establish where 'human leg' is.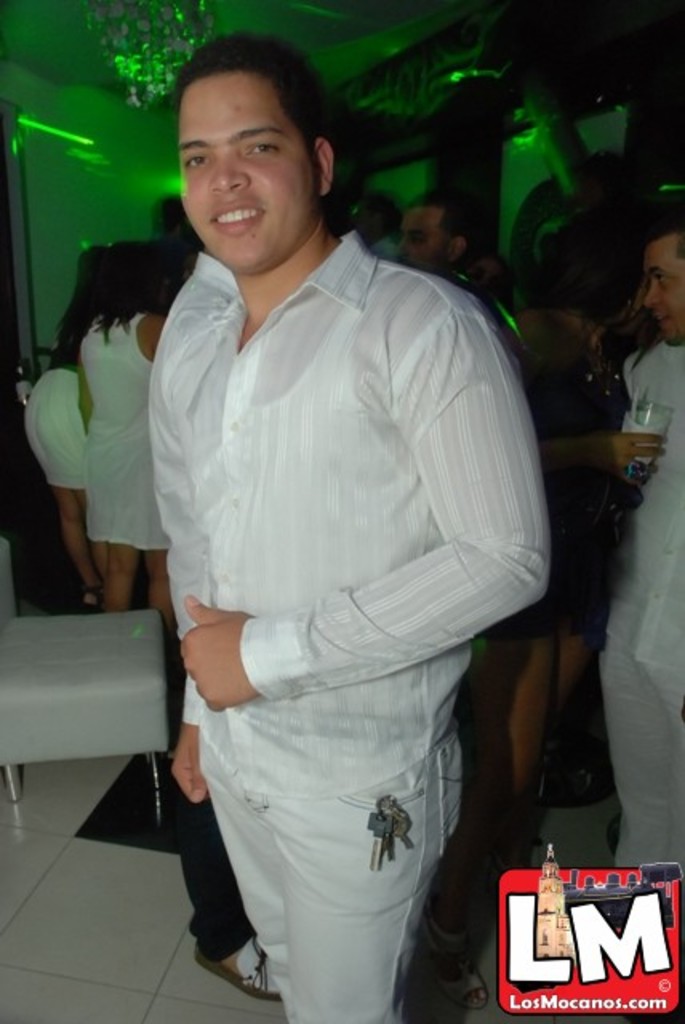
Established at pyautogui.locateOnScreen(267, 685, 463, 1022).
